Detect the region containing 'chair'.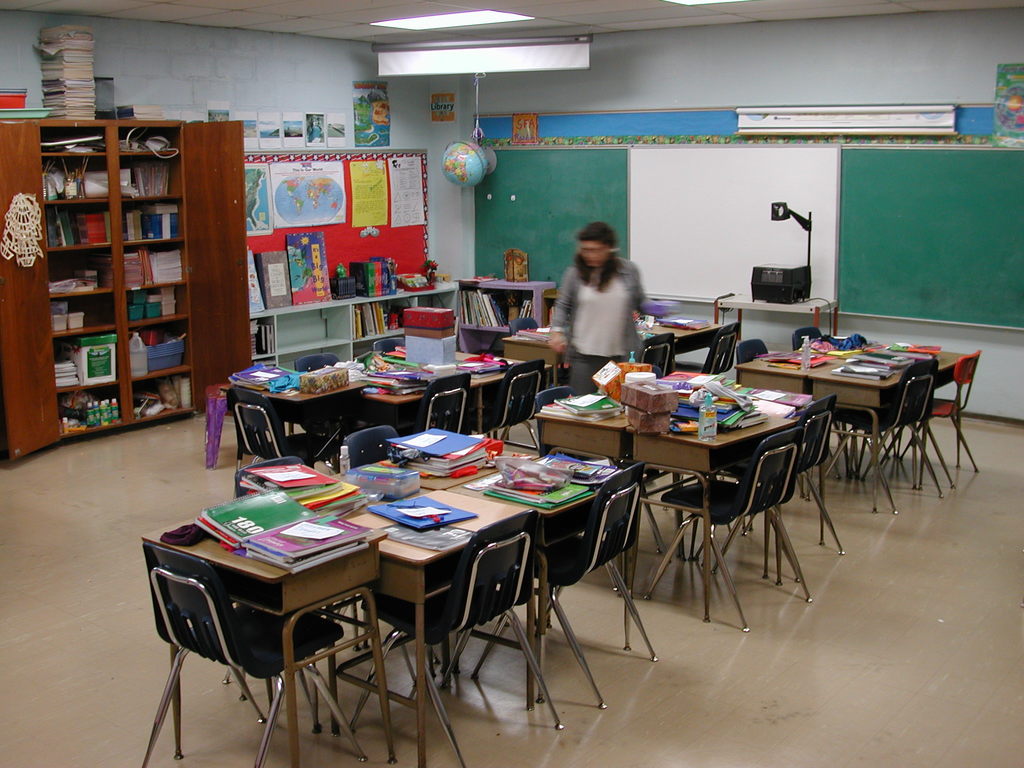
detection(506, 319, 571, 387).
